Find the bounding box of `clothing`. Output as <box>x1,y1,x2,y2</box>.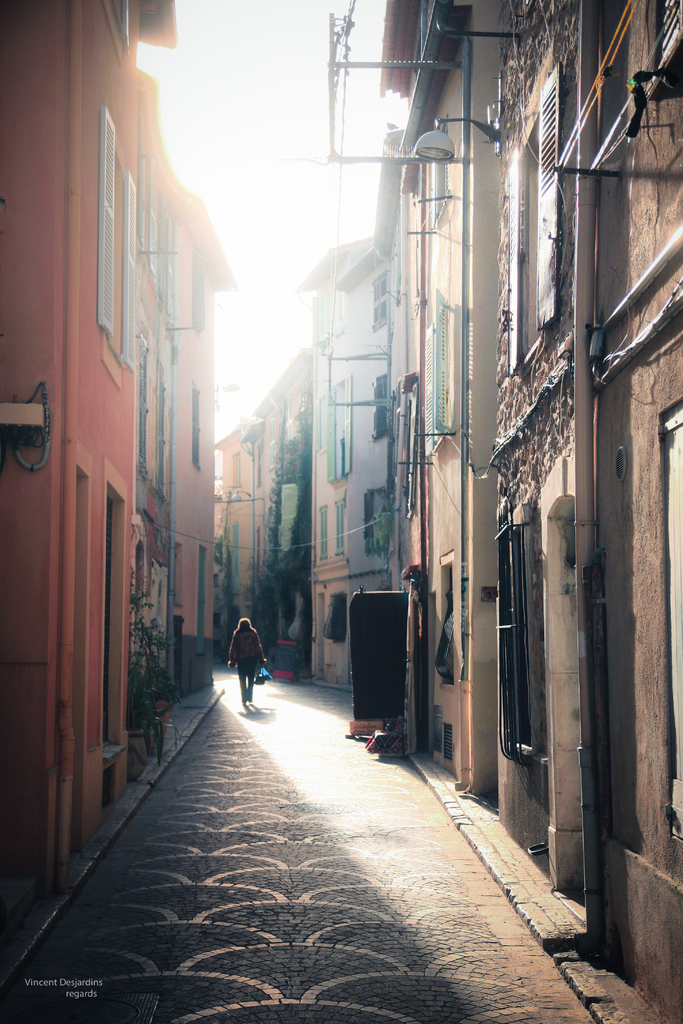
<box>219,617,276,707</box>.
